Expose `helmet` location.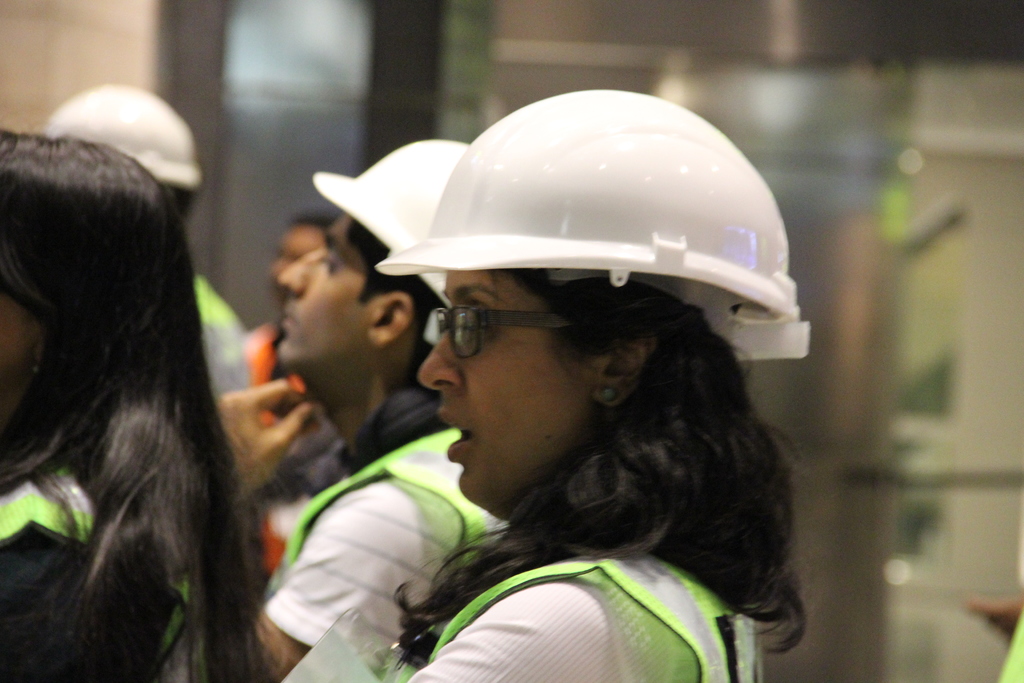
Exposed at bbox=[40, 67, 216, 186].
